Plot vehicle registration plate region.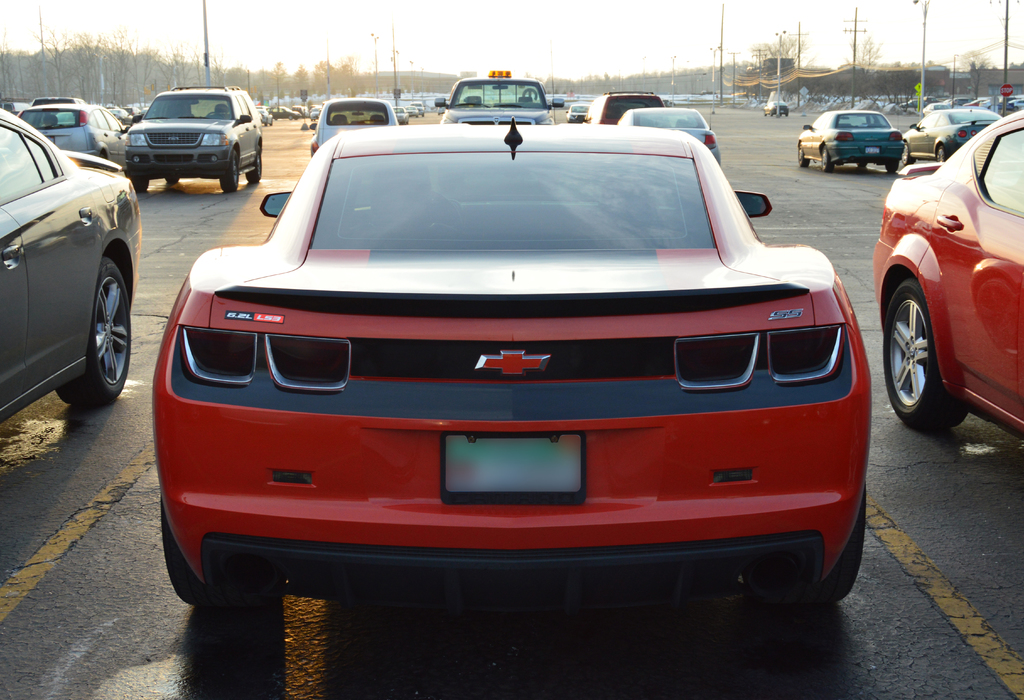
Plotted at [left=440, top=431, right=584, bottom=506].
